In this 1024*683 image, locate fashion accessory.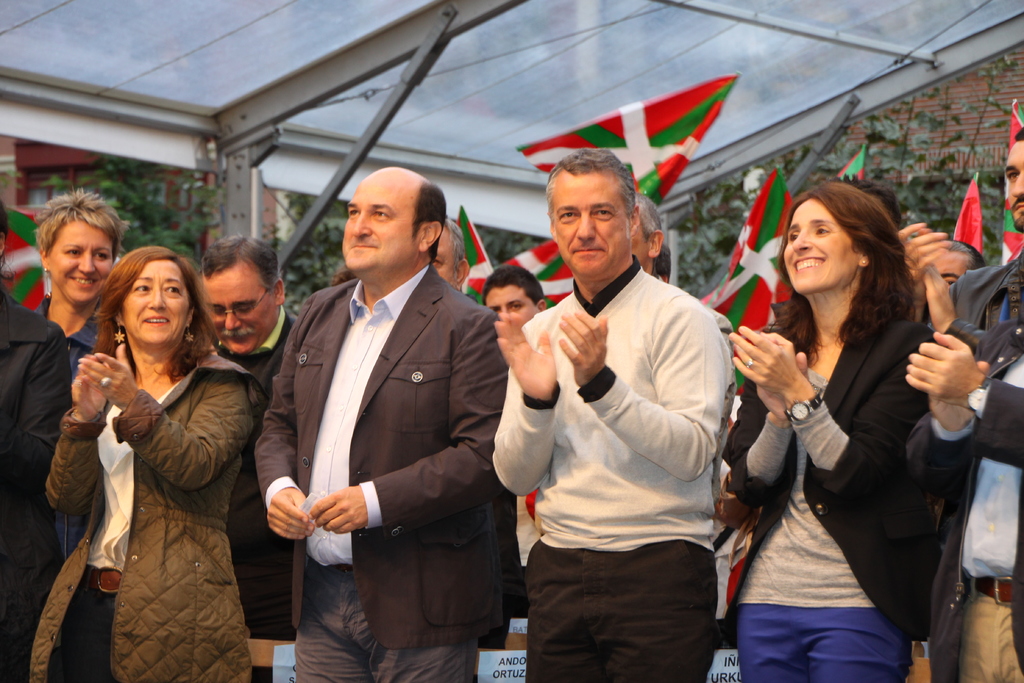
Bounding box: detection(968, 573, 1008, 603).
